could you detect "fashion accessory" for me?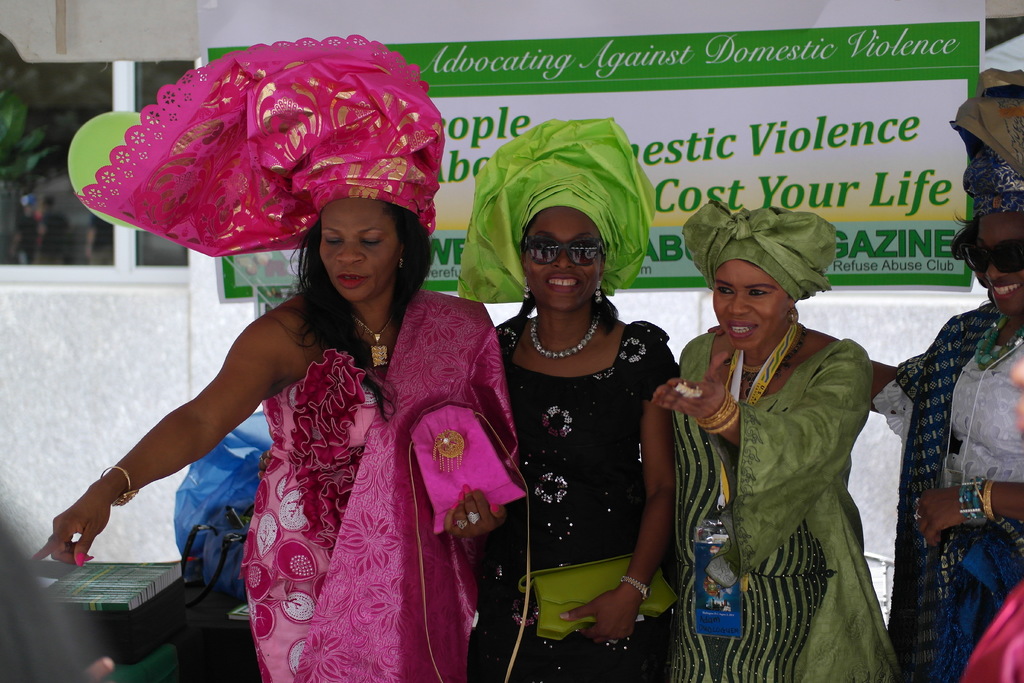
Detection result: (left=972, top=315, right=1023, bottom=367).
